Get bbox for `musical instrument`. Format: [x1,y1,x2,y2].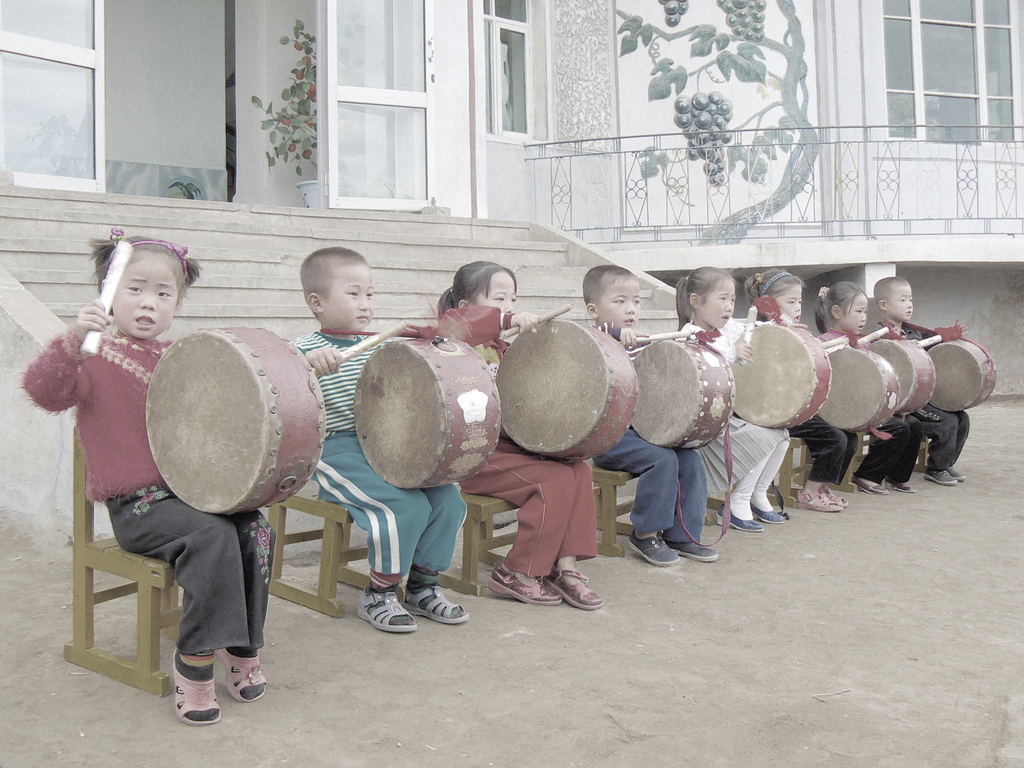
[627,333,731,452].
